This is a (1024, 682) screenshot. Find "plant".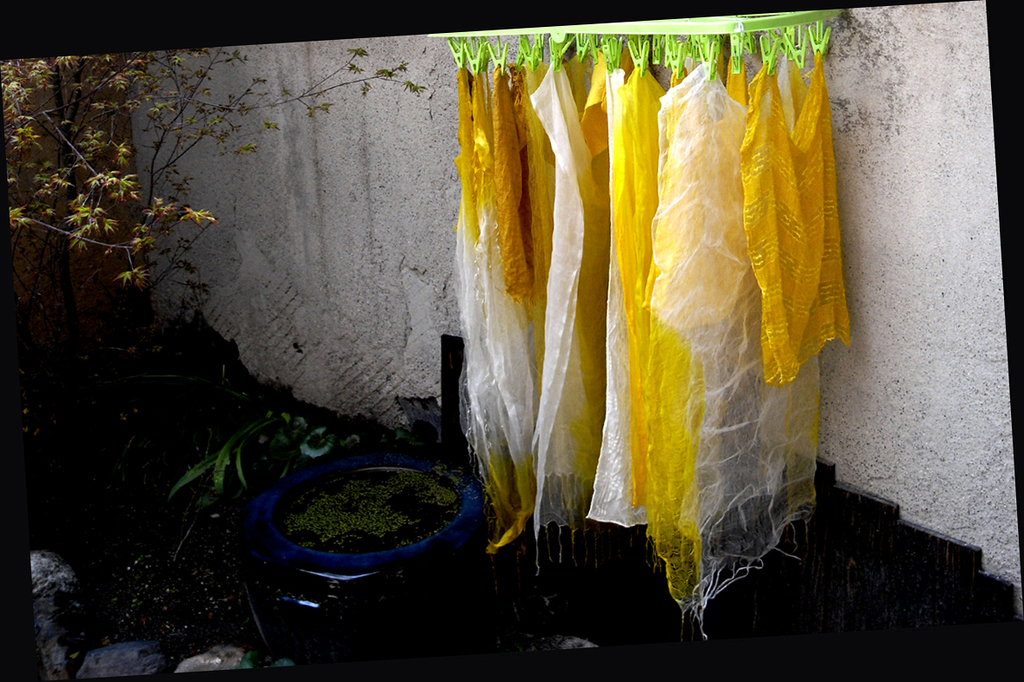
Bounding box: 168 401 291 504.
